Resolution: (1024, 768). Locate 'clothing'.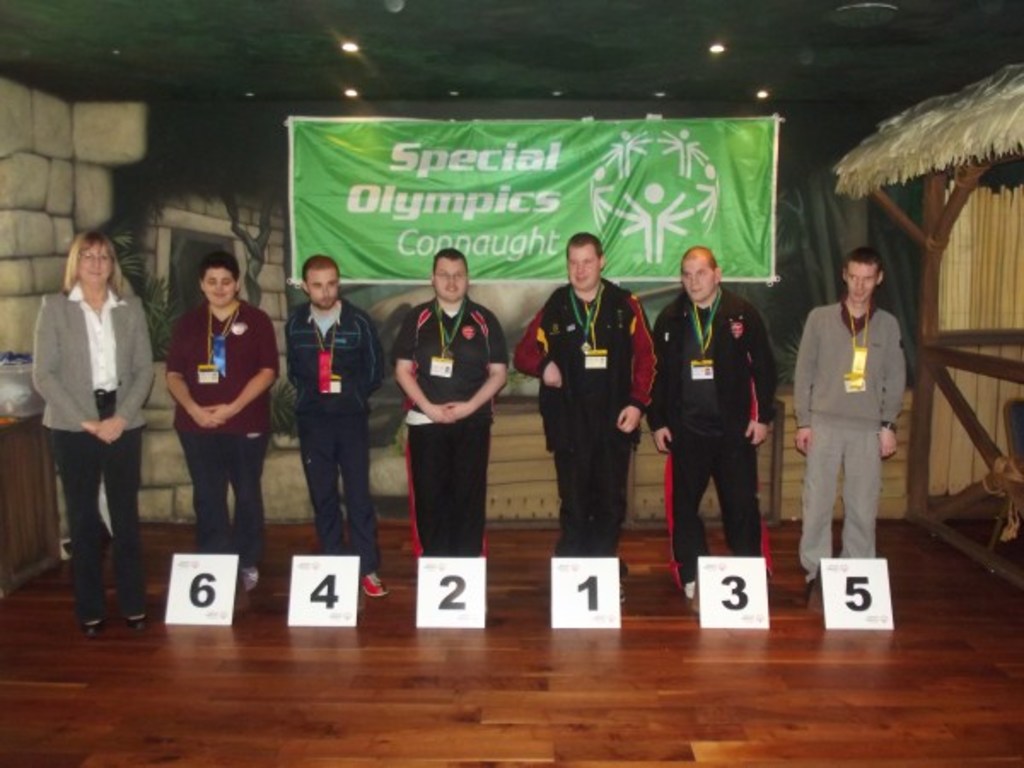
790:253:910:561.
